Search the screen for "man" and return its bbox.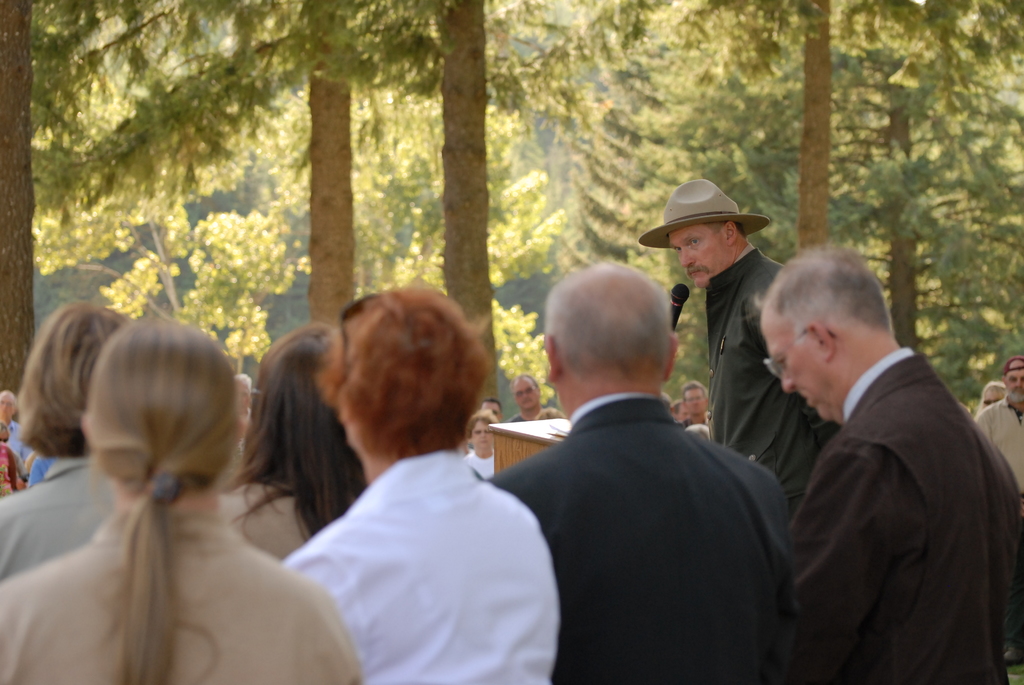
Found: 679/381/709/427.
